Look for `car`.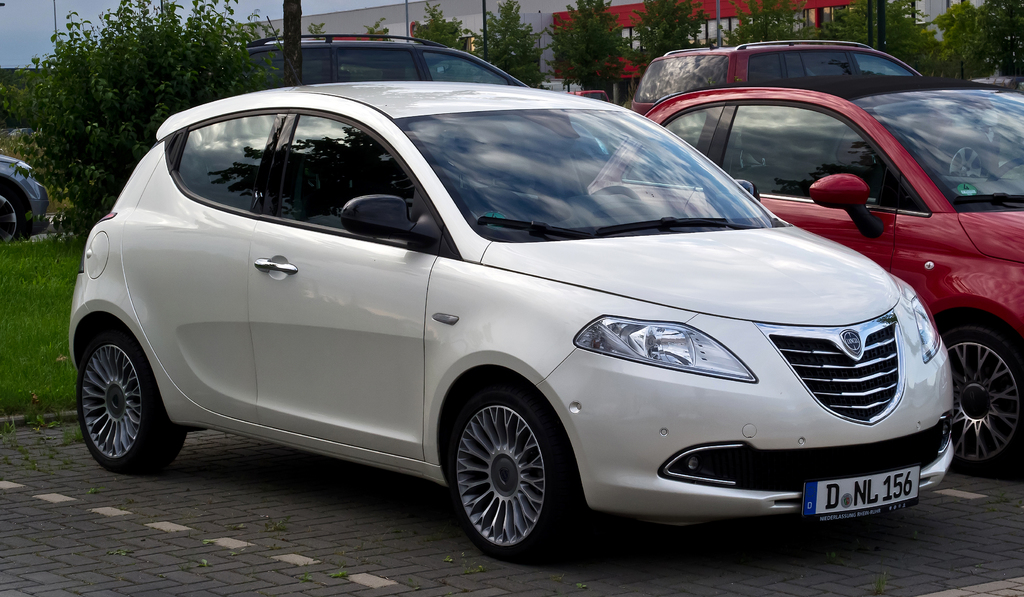
Found: [x1=589, y1=79, x2=1023, y2=481].
